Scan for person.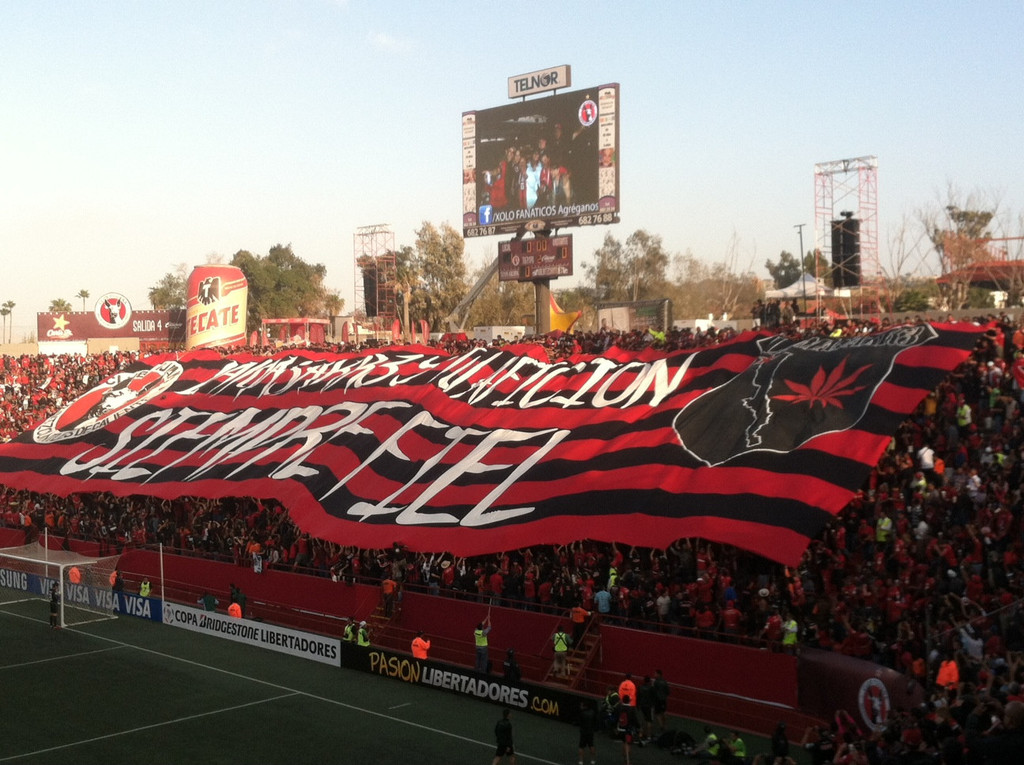
Scan result: region(356, 619, 375, 648).
